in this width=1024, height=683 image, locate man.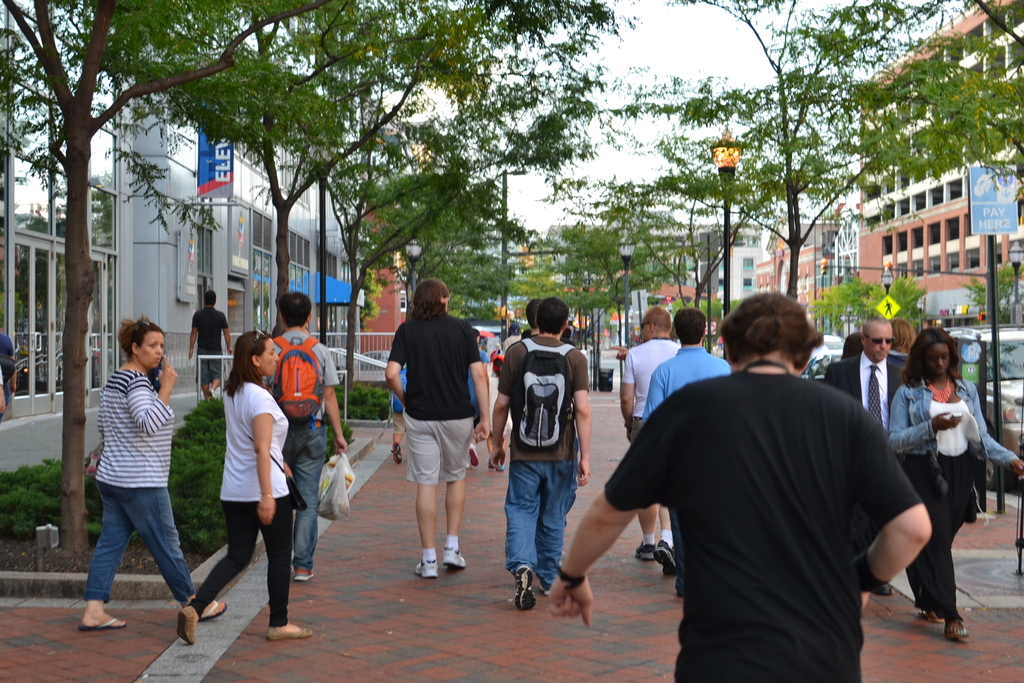
Bounding box: <region>388, 278, 492, 582</region>.
